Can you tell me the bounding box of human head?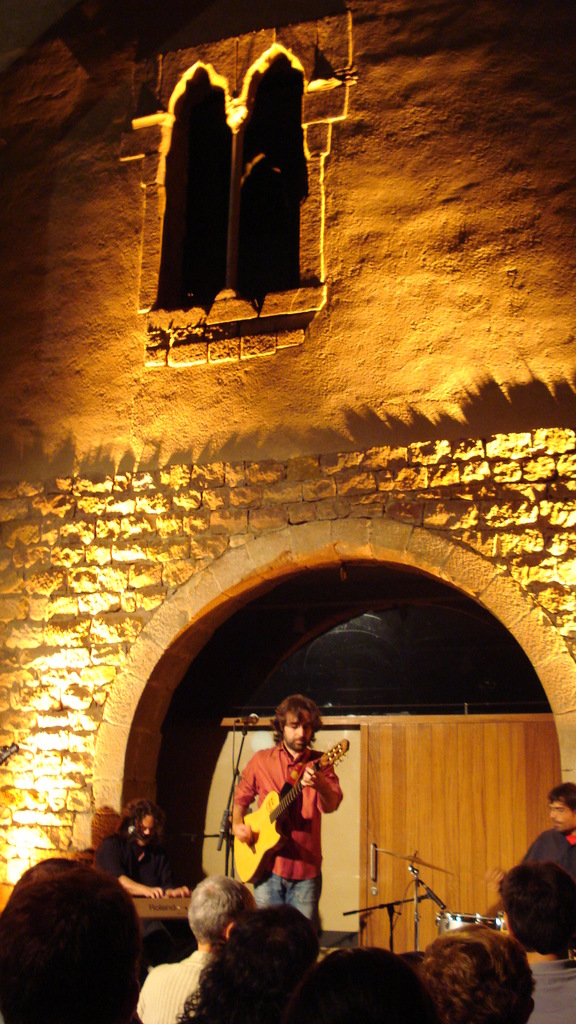
186/872/257/949.
